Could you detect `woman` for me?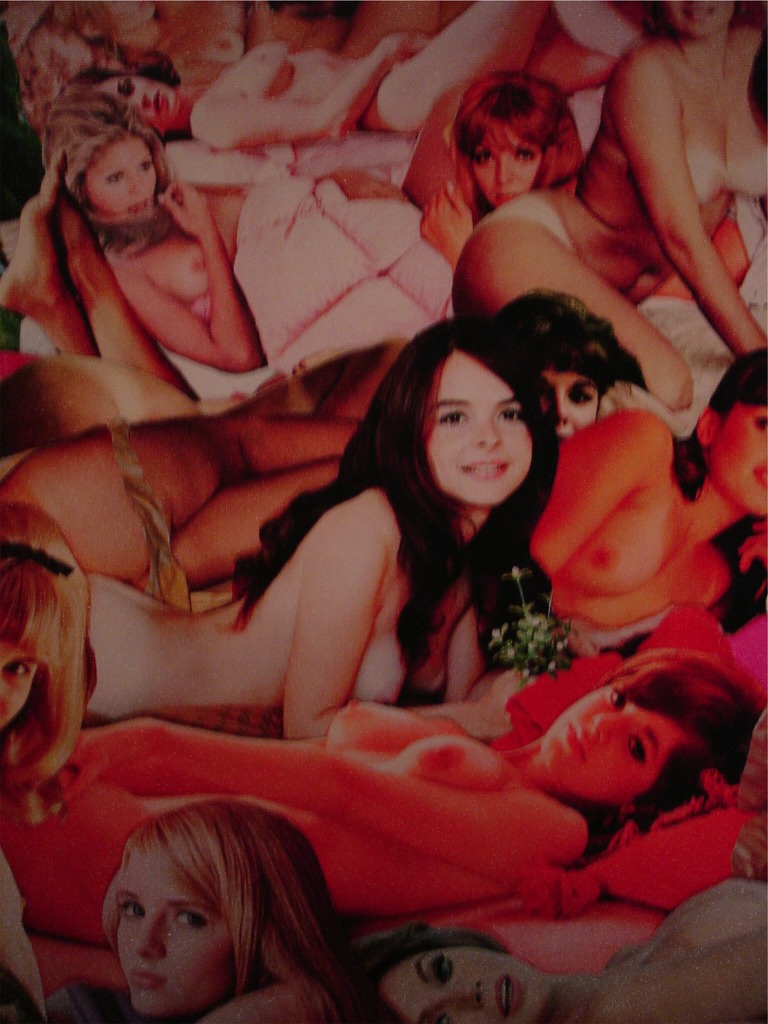
Detection result: bbox=(161, 342, 767, 627).
